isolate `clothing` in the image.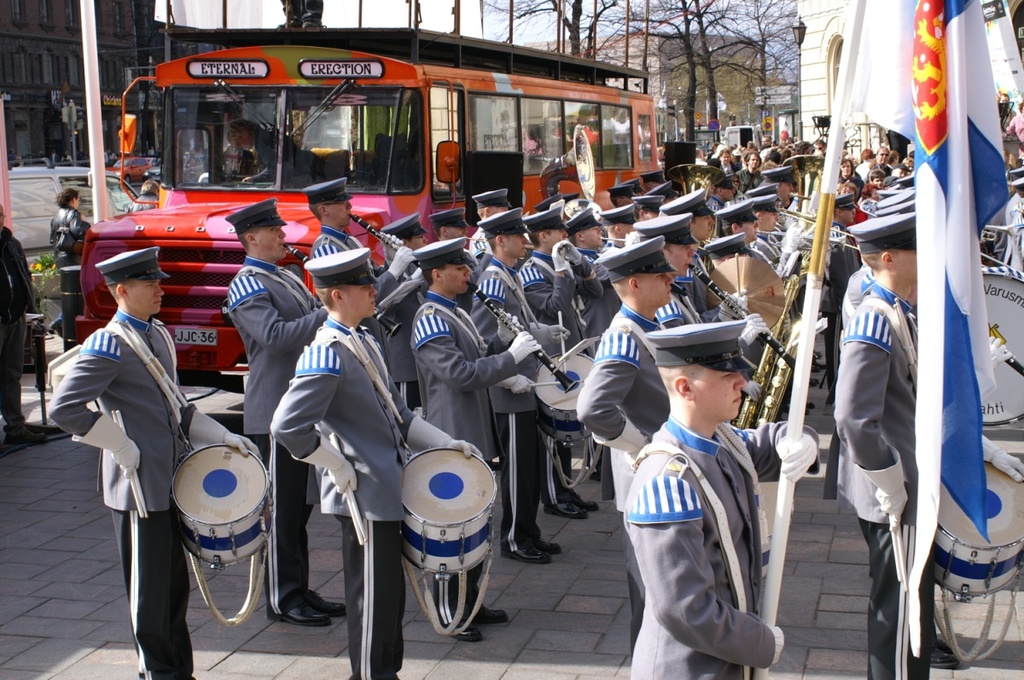
Isolated region: <region>829, 272, 1023, 679</region>.
